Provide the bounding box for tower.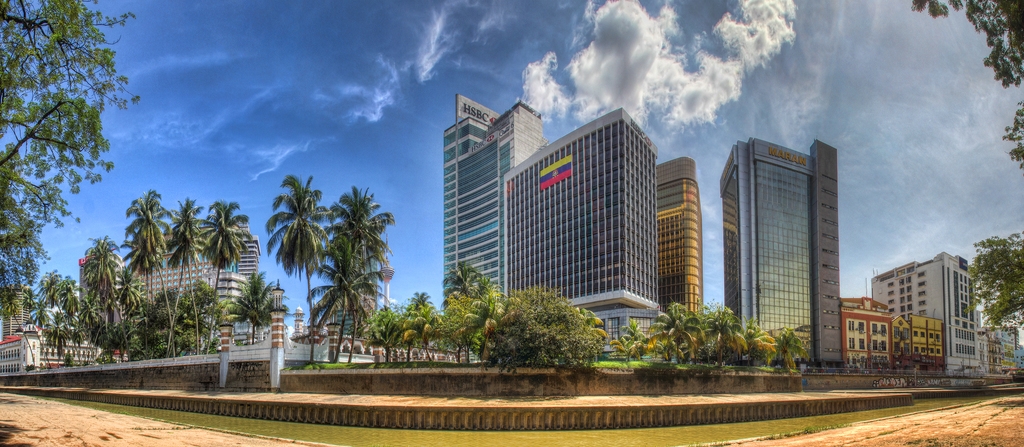
{"left": 660, "top": 159, "right": 700, "bottom": 314}.
